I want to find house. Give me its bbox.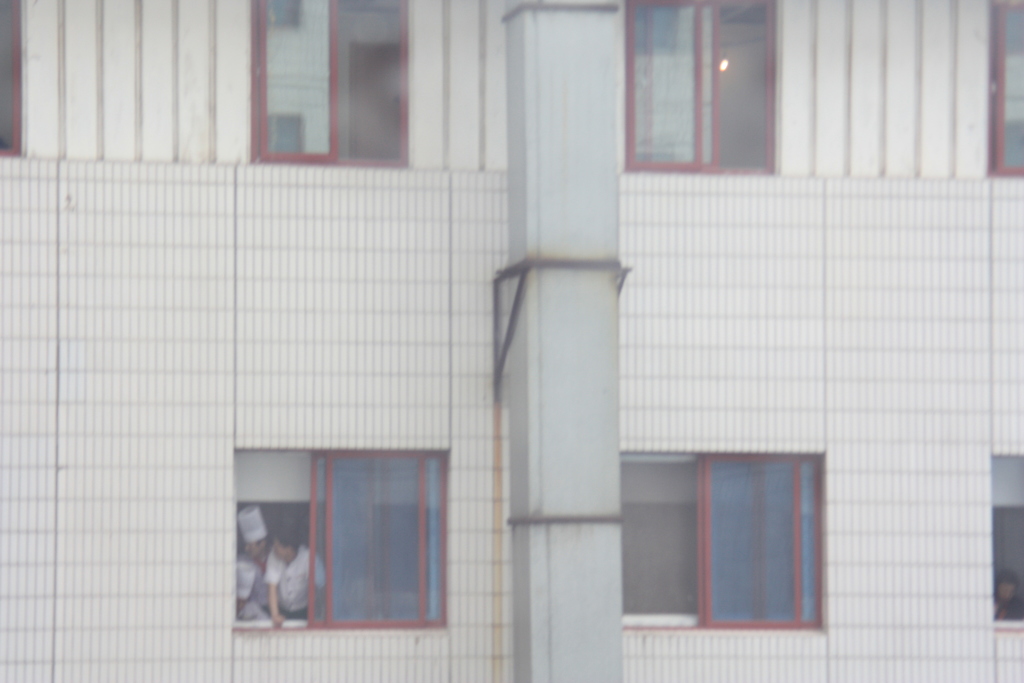
(1,0,1023,682).
